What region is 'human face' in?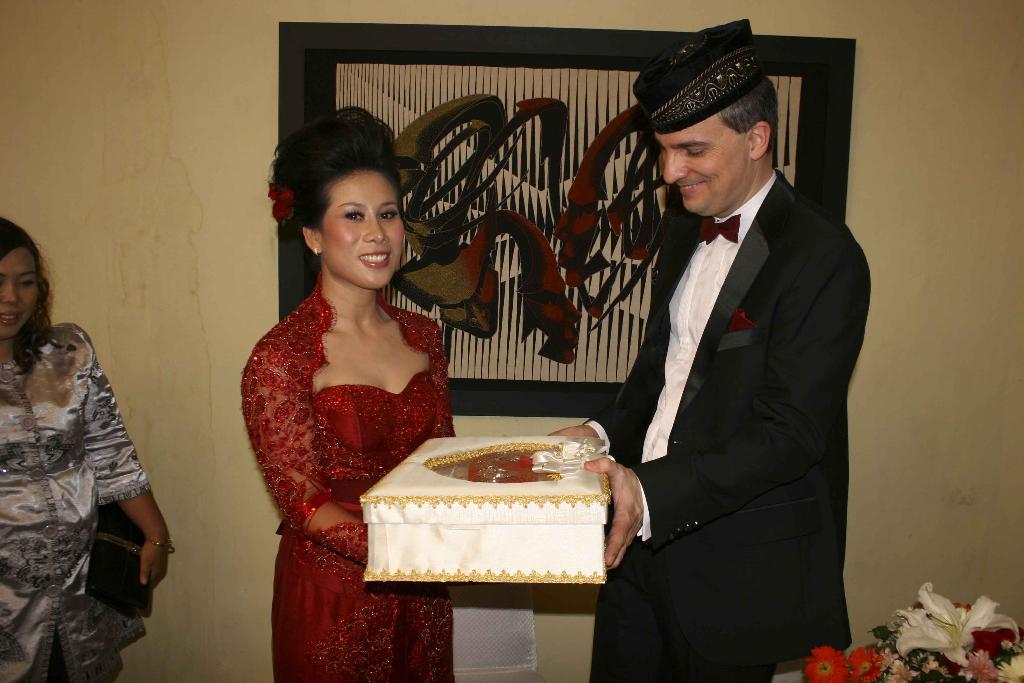
{"left": 323, "top": 172, "right": 405, "bottom": 289}.
